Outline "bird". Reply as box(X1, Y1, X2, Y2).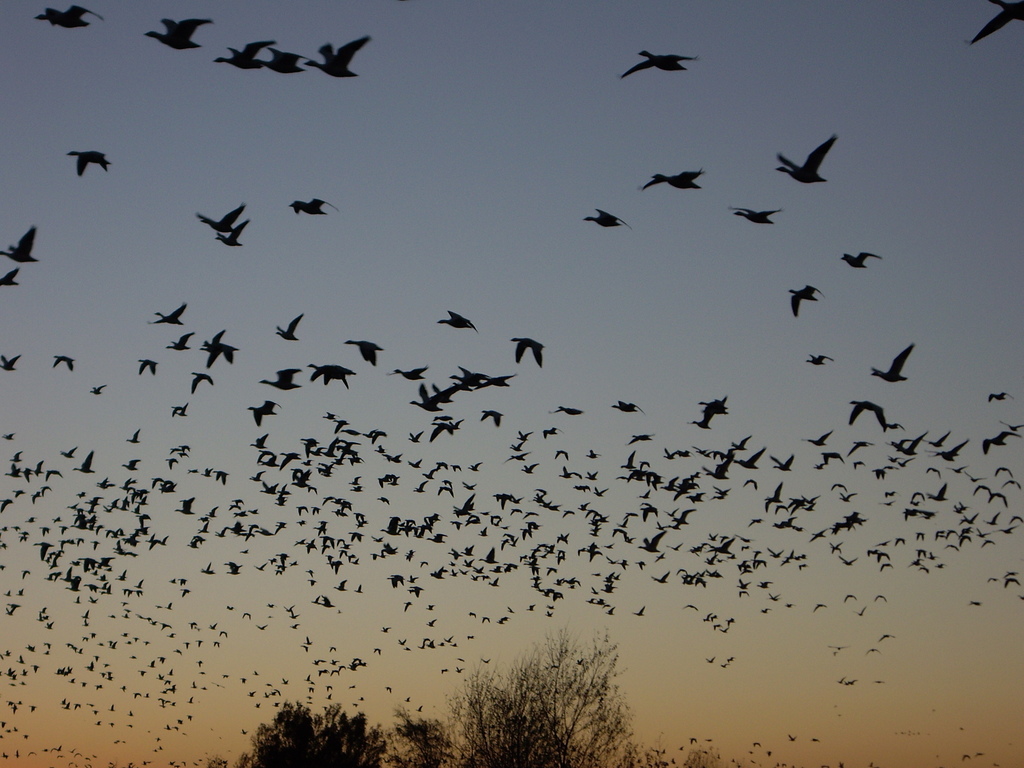
box(216, 220, 250, 246).
